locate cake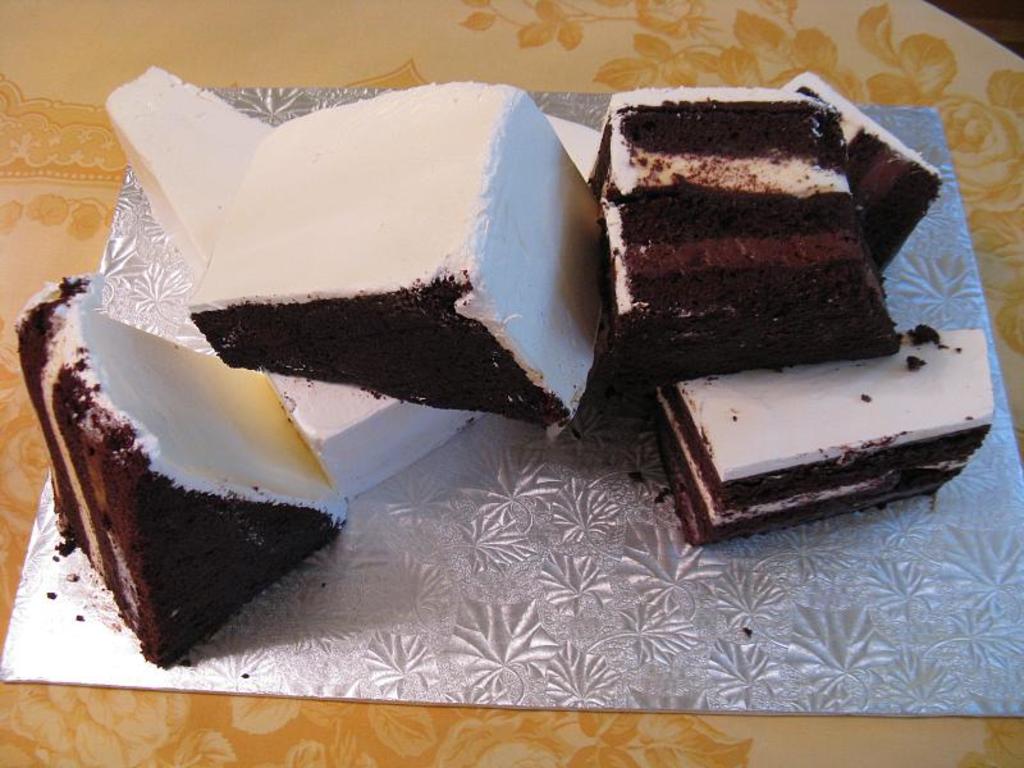
[left=782, top=73, right=943, bottom=266]
